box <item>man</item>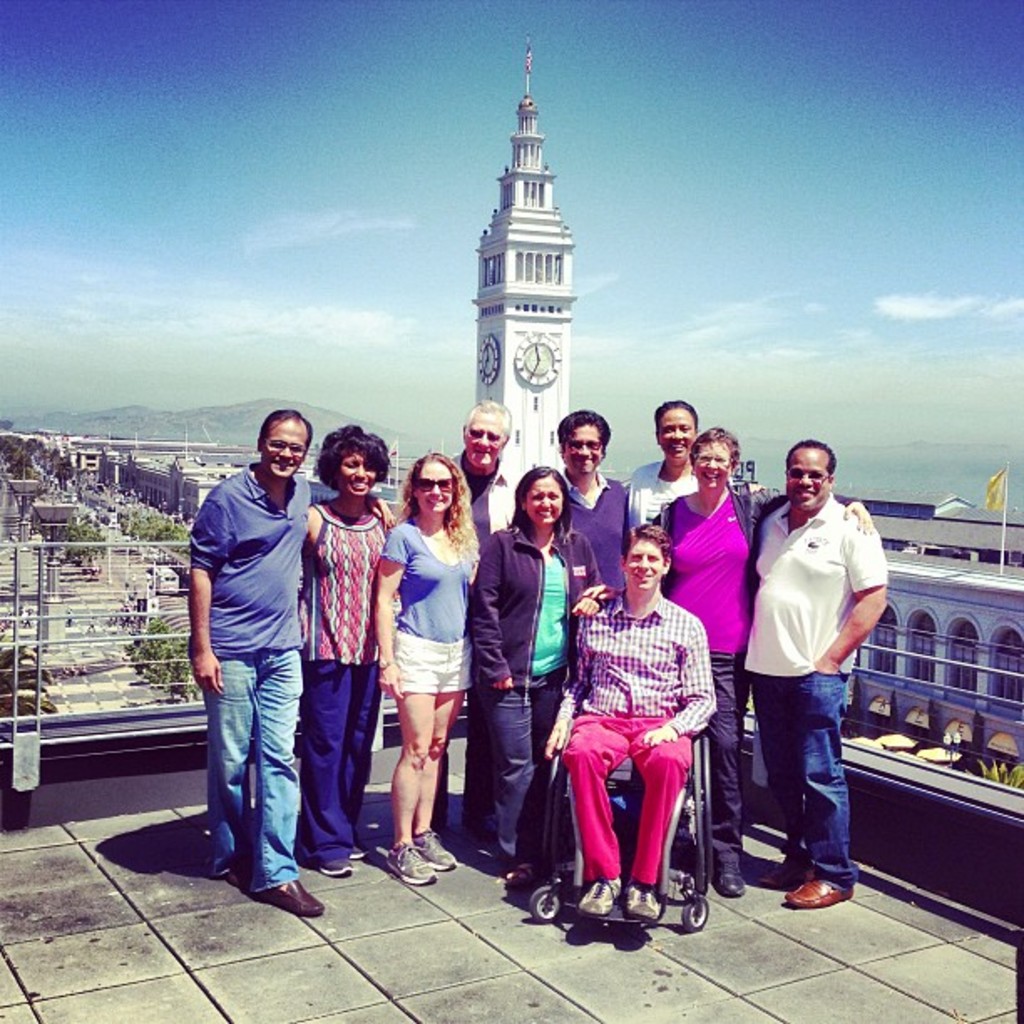
<region>733, 428, 902, 910</region>
